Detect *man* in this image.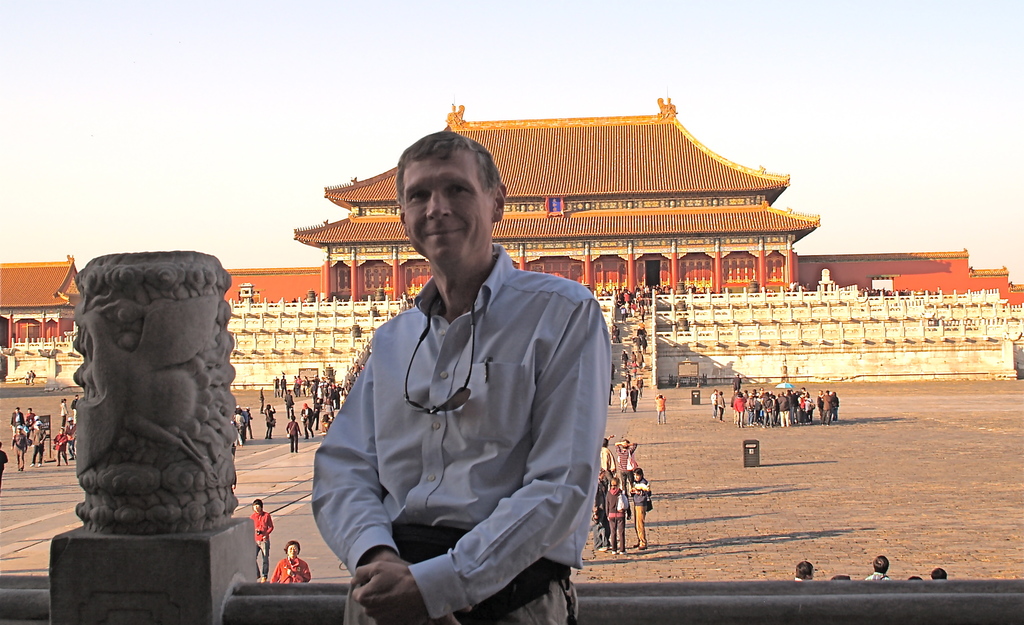
Detection: locate(298, 376, 305, 399).
